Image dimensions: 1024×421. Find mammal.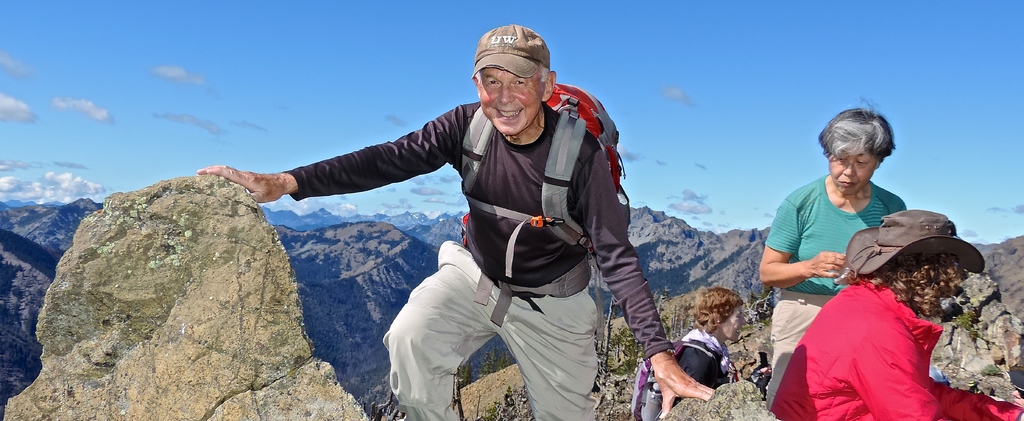
(x1=666, y1=284, x2=742, y2=406).
